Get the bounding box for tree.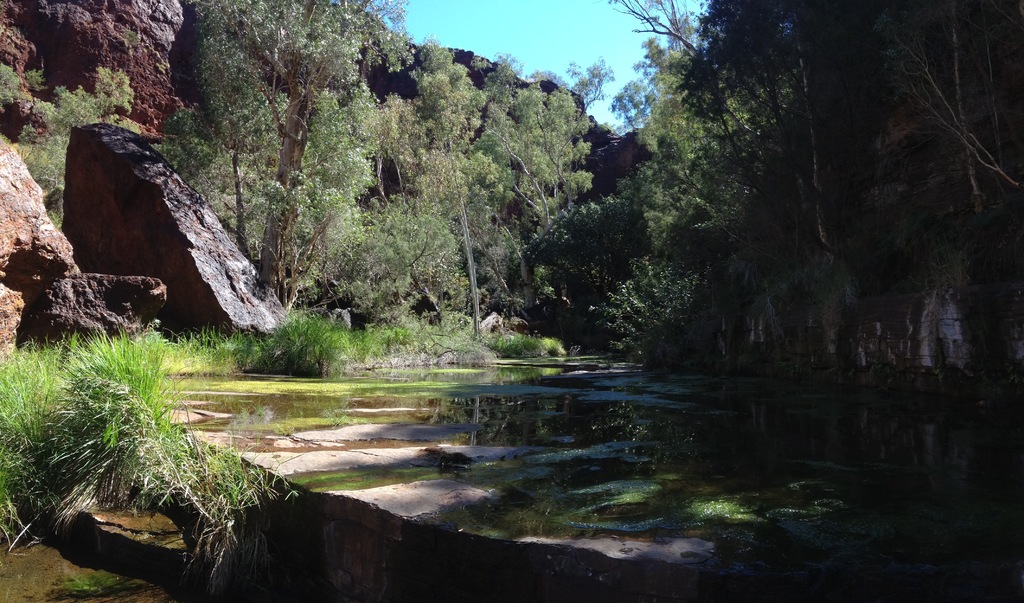
select_region(344, 39, 616, 358).
